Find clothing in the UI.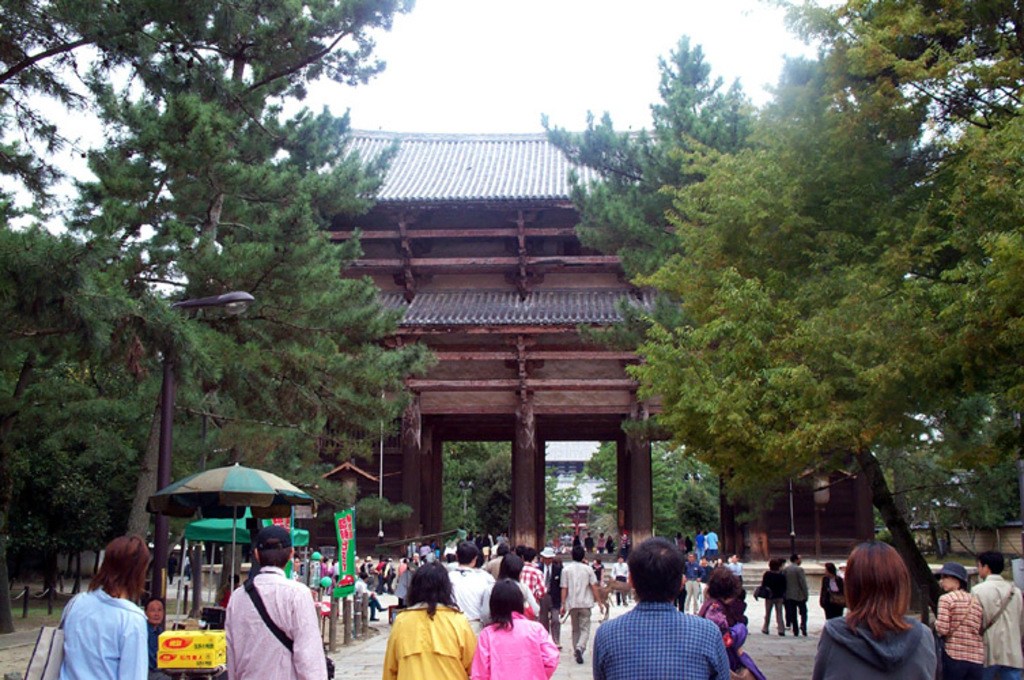
UI element at x1=536, y1=554, x2=556, y2=593.
